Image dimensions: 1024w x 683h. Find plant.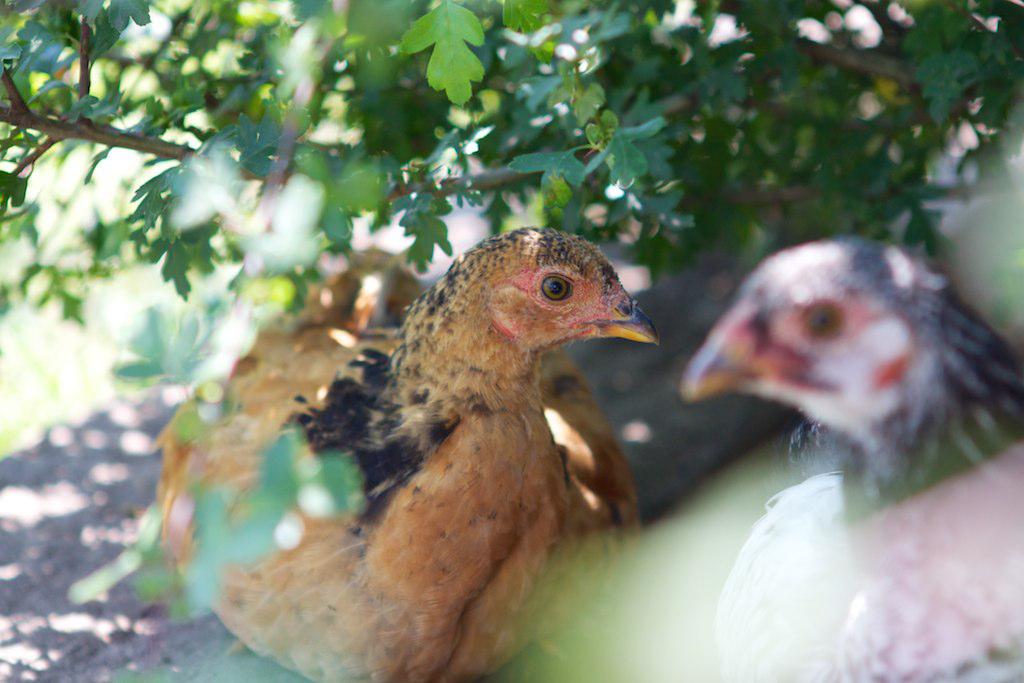
0/0/1023/682.
